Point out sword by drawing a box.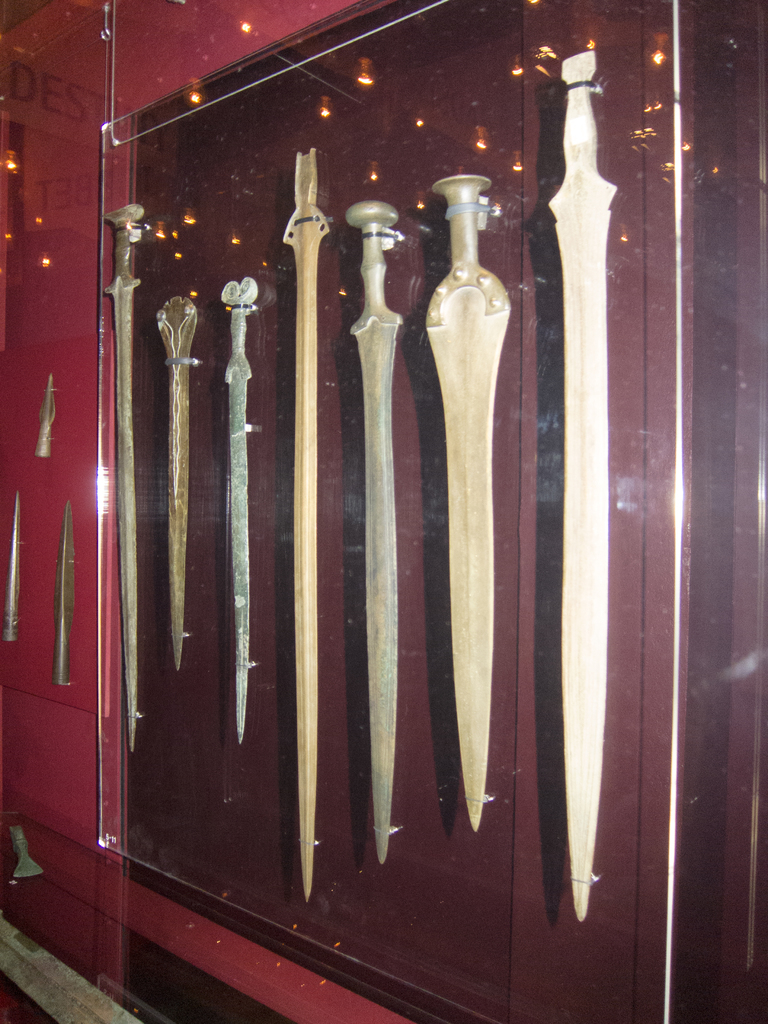
crop(548, 50, 614, 916).
